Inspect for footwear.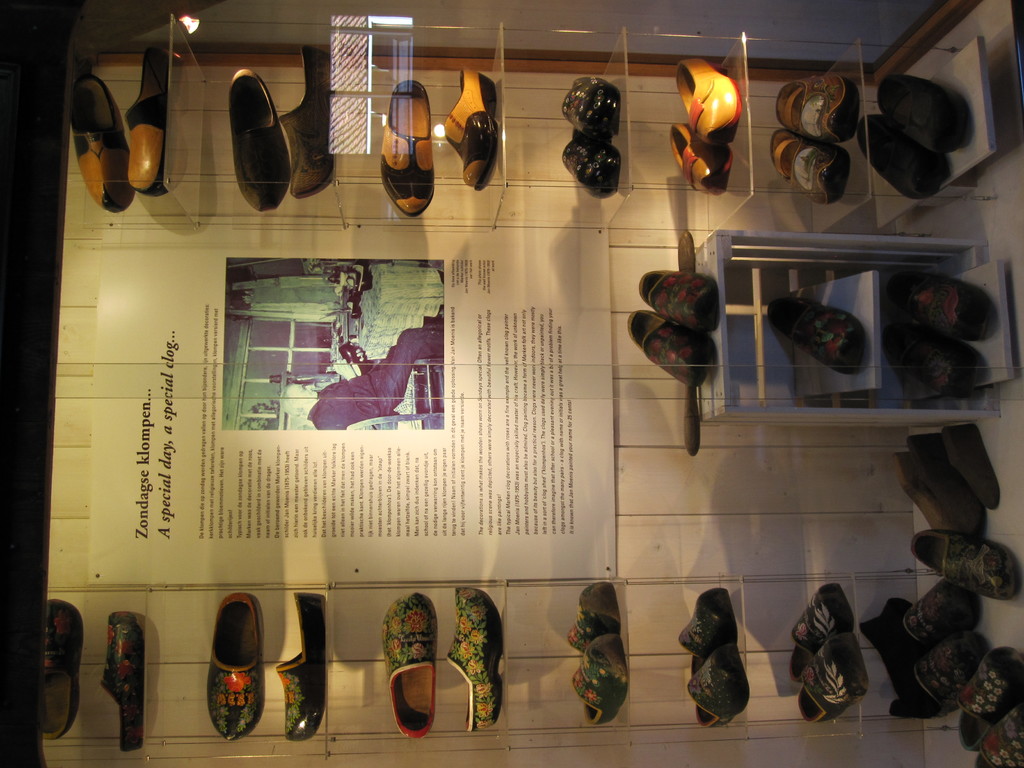
Inspection: <bbox>892, 267, 996, 341</bbox>.
